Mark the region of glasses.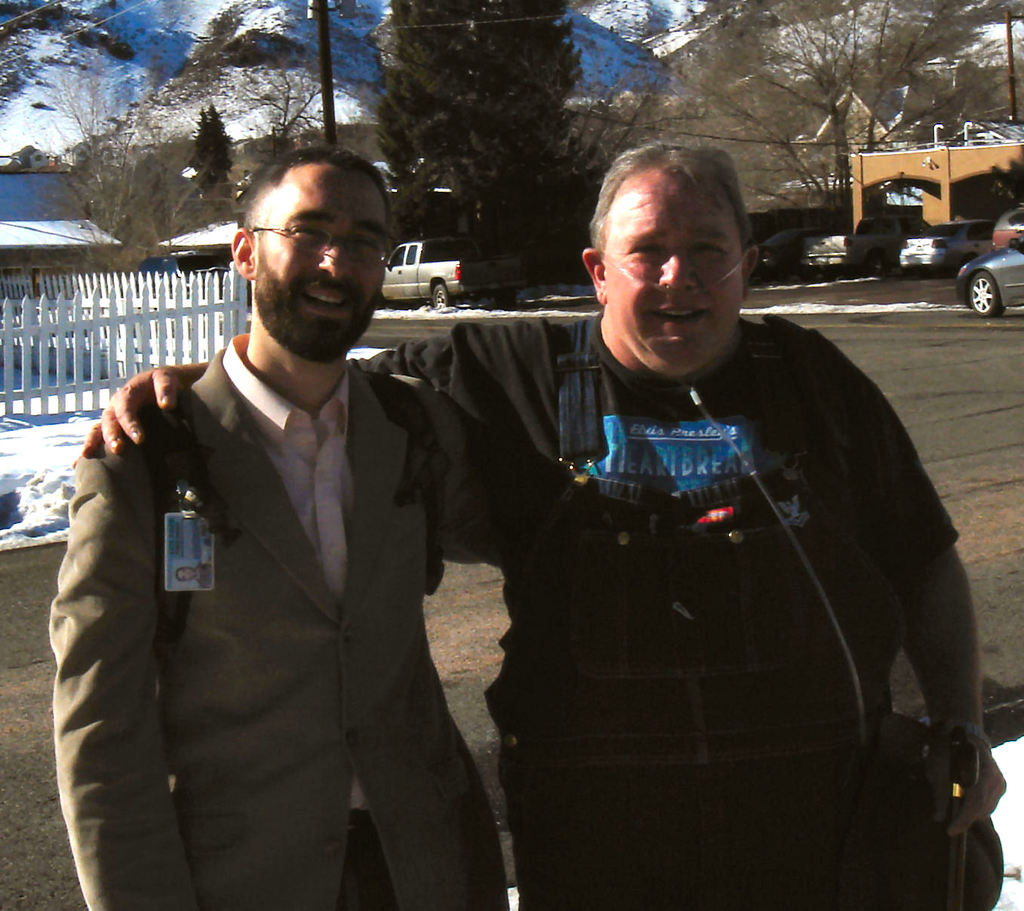
Region: Rect(226, 208, 393, 272).
